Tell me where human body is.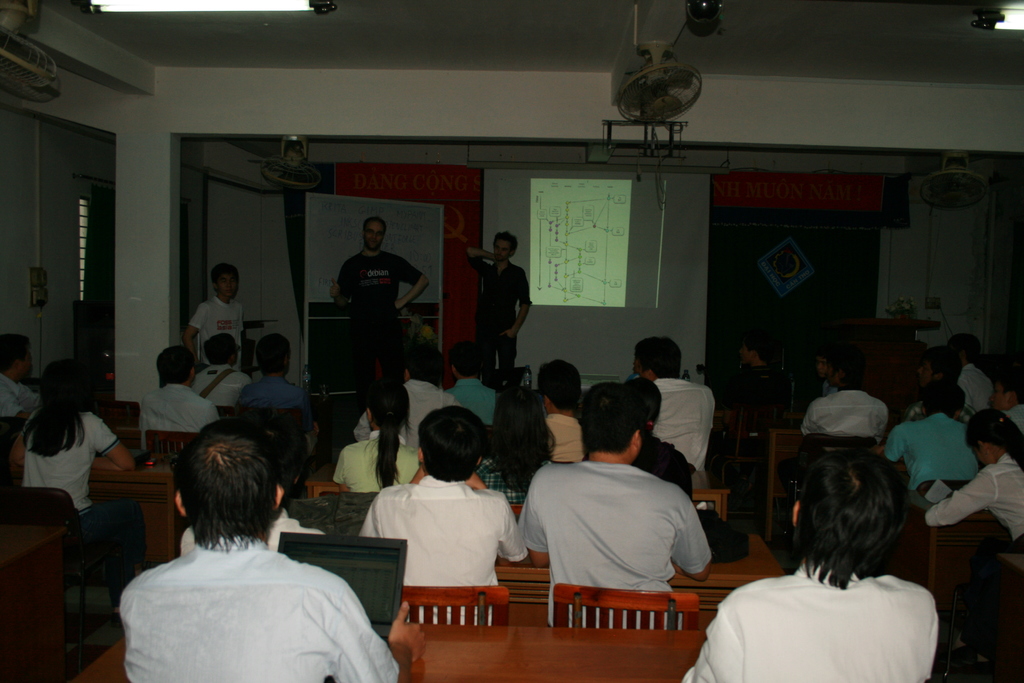
human body is at BBox(808, 345, 835, 397).
